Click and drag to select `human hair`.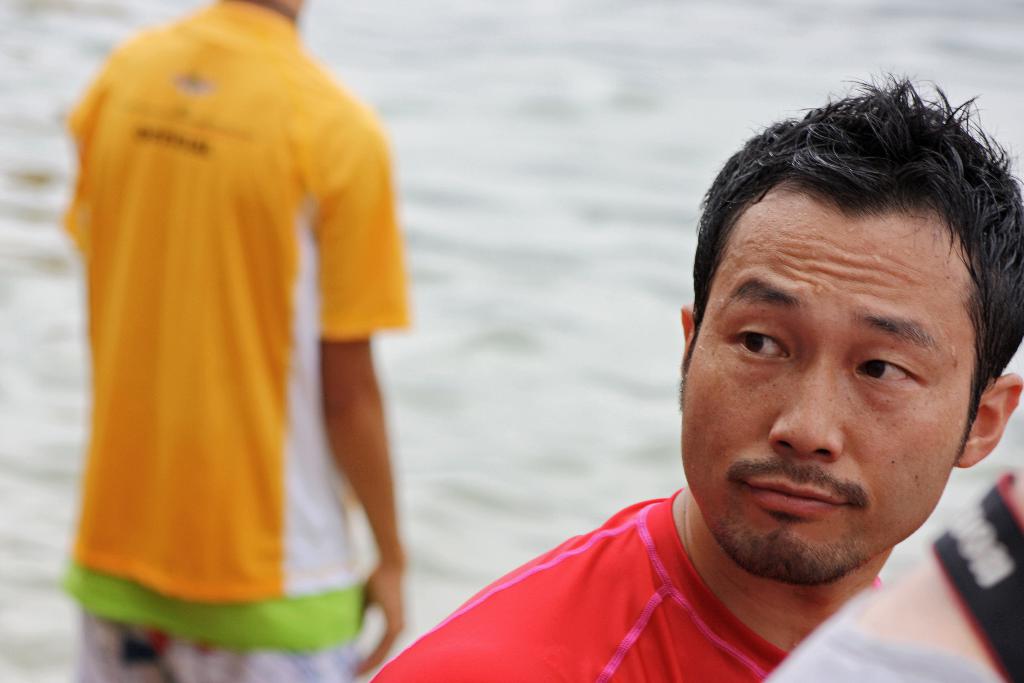
Selection: locate(697, 67, 1006, 469).
